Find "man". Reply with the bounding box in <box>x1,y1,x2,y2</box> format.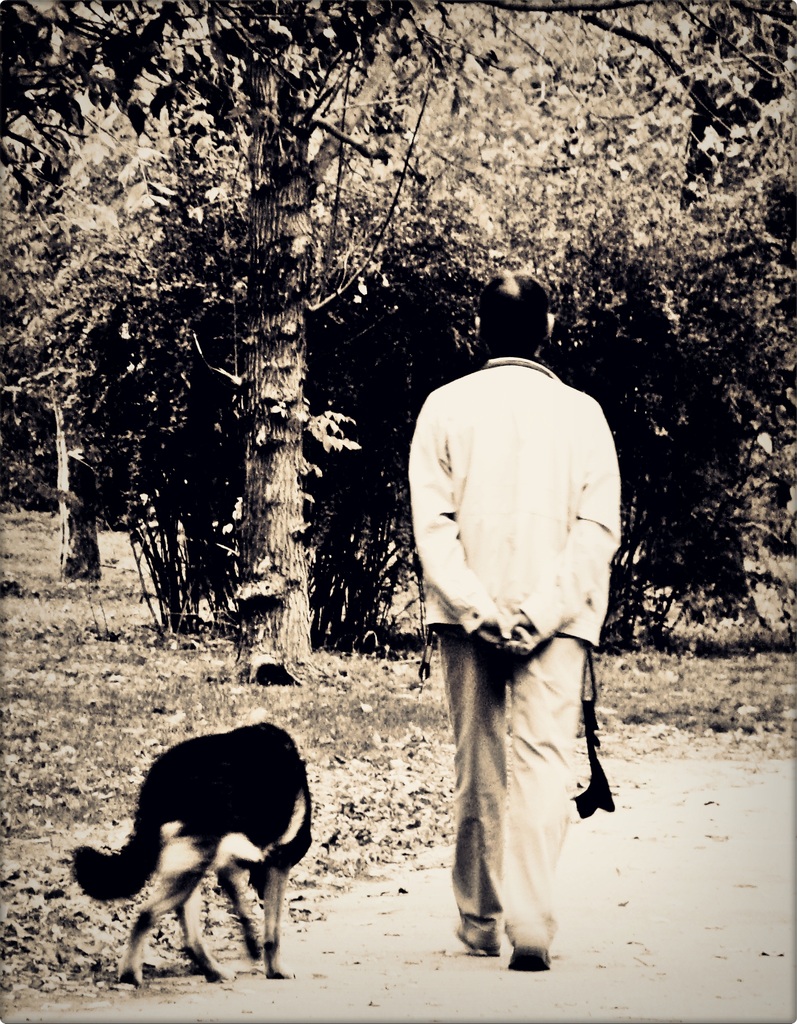
<box>402,273,632,973</box>.
